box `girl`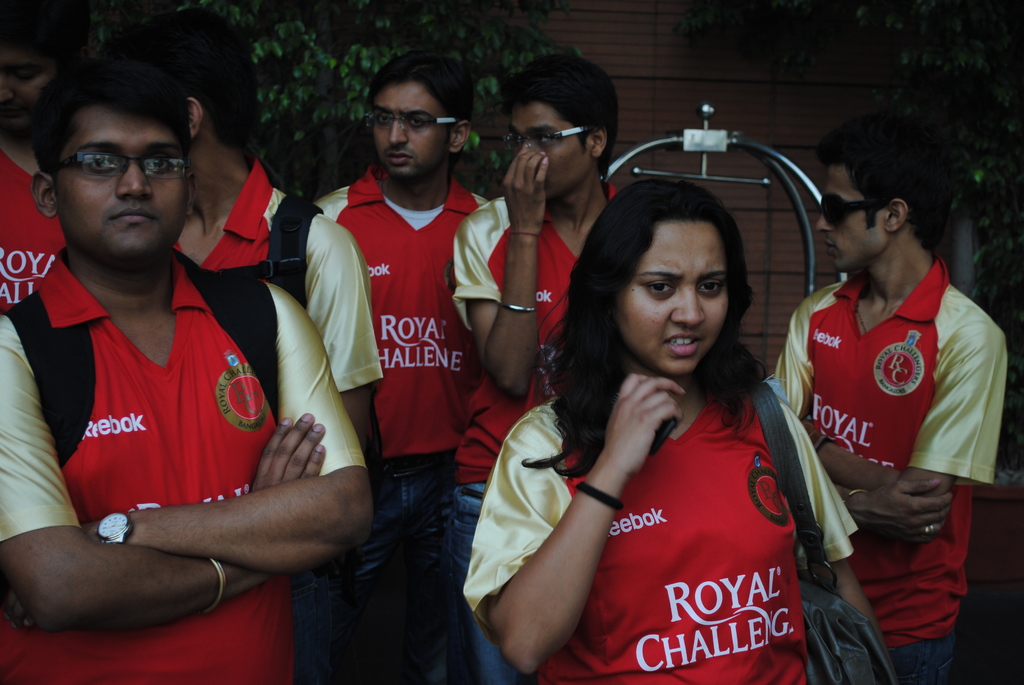
[left=465, top=176, right=883, bottom=684]
